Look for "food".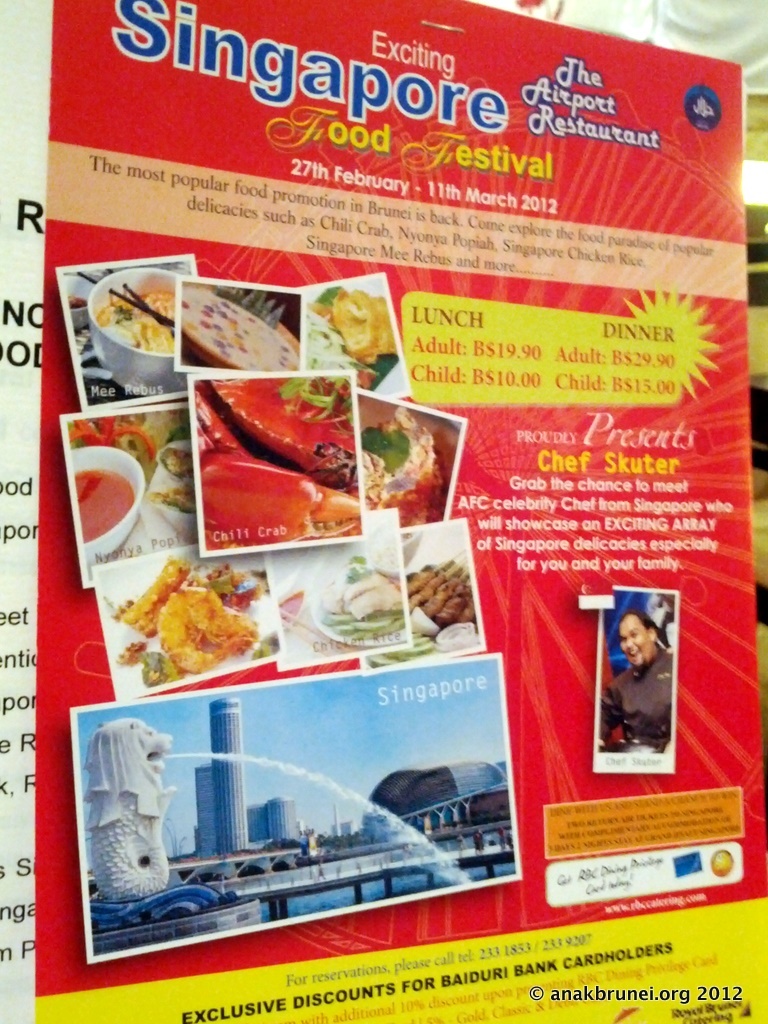
Found: 302/284/401/389.
